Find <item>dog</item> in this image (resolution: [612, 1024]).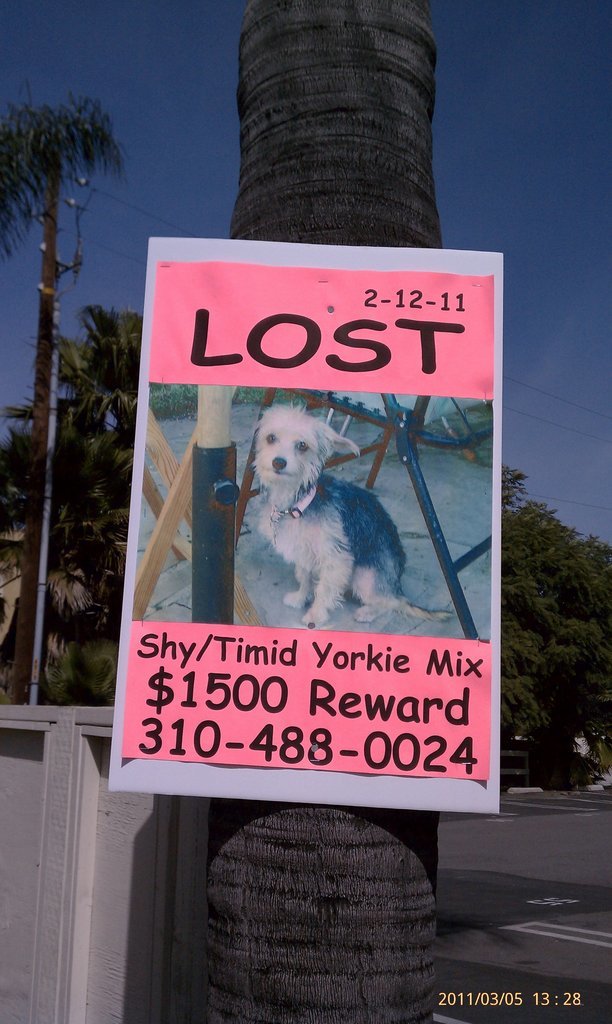
rect(250, 403, 456, 628).
